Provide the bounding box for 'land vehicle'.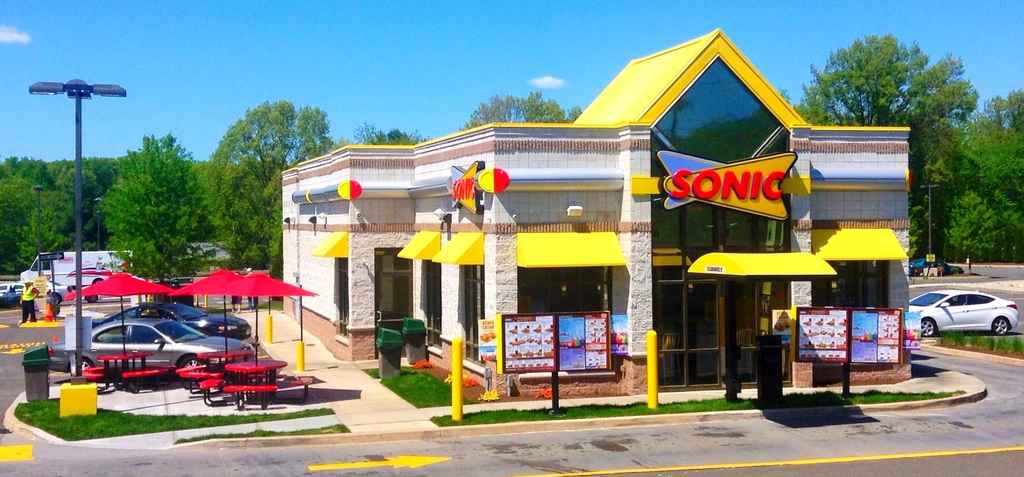
(left=51, top=320, right=245, bottom=376).
